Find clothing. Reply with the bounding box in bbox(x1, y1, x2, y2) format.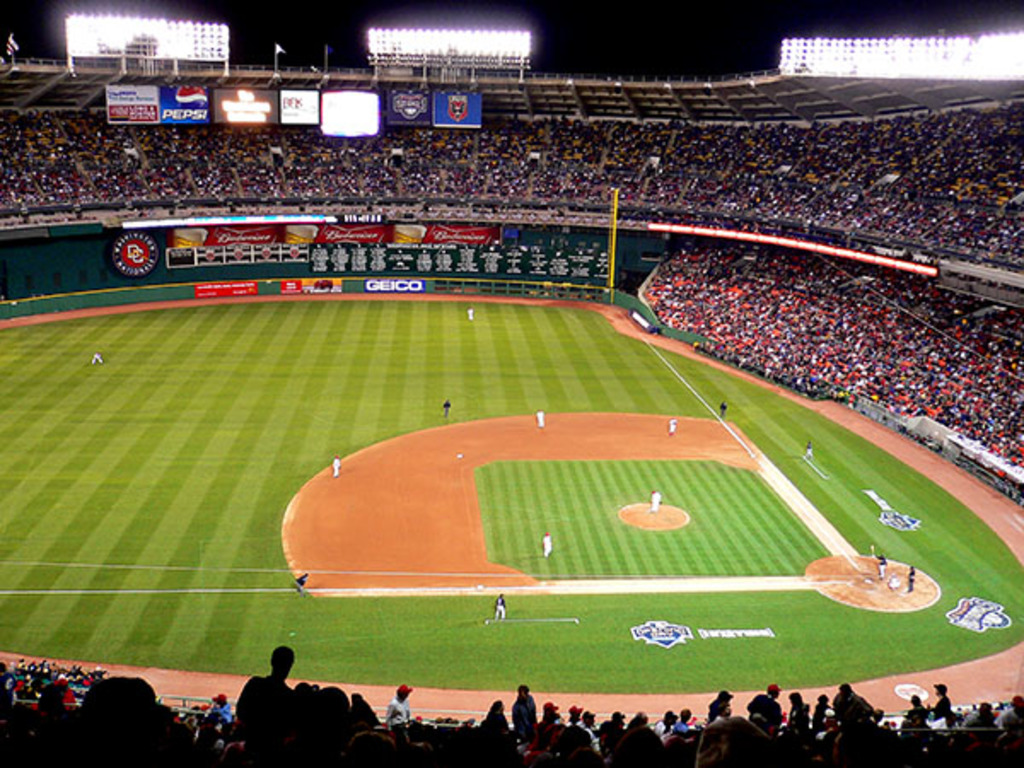
bbox(671, 416, 676, 433).
